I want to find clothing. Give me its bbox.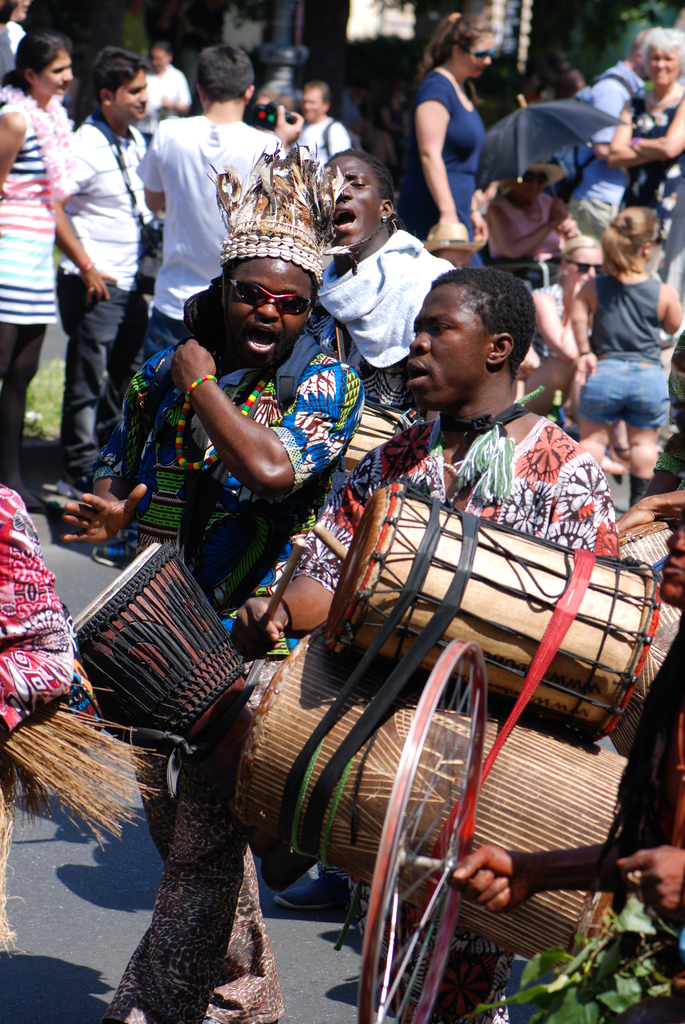
region(0, 82, 74, 440).
